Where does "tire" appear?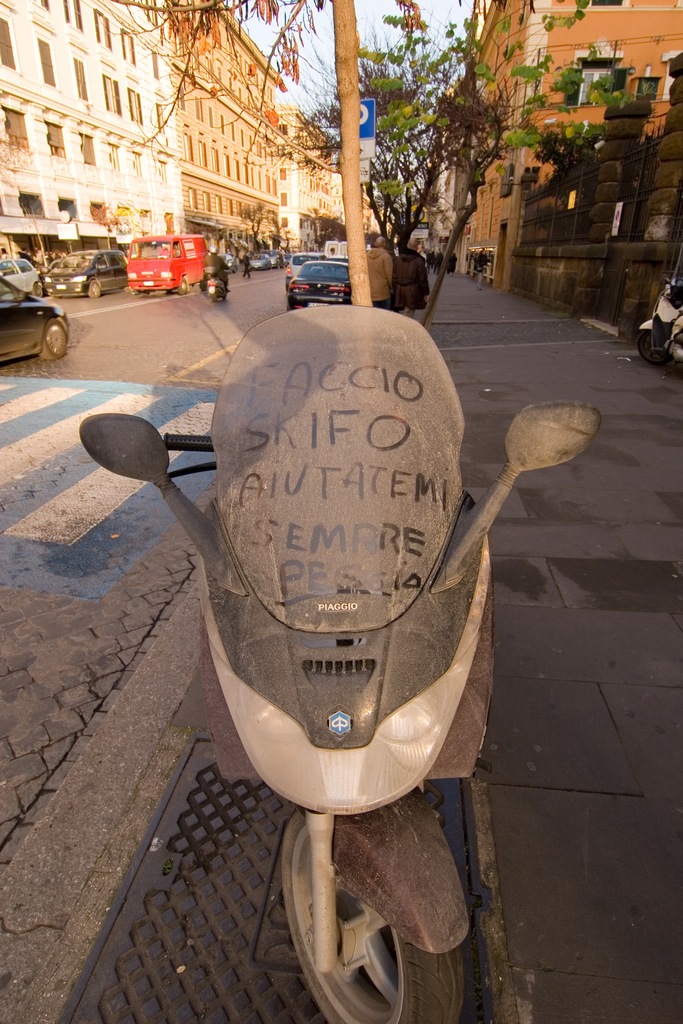
Appears at (42,319,69,358).
